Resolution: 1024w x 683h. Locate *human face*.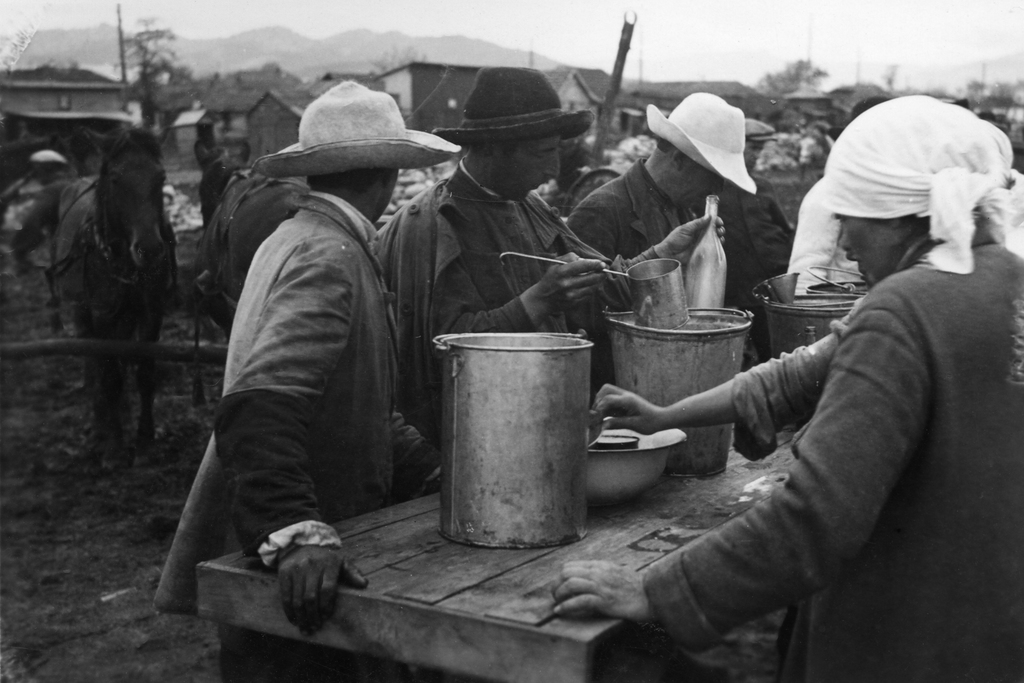
bbox(365, 163, 410, 225).
